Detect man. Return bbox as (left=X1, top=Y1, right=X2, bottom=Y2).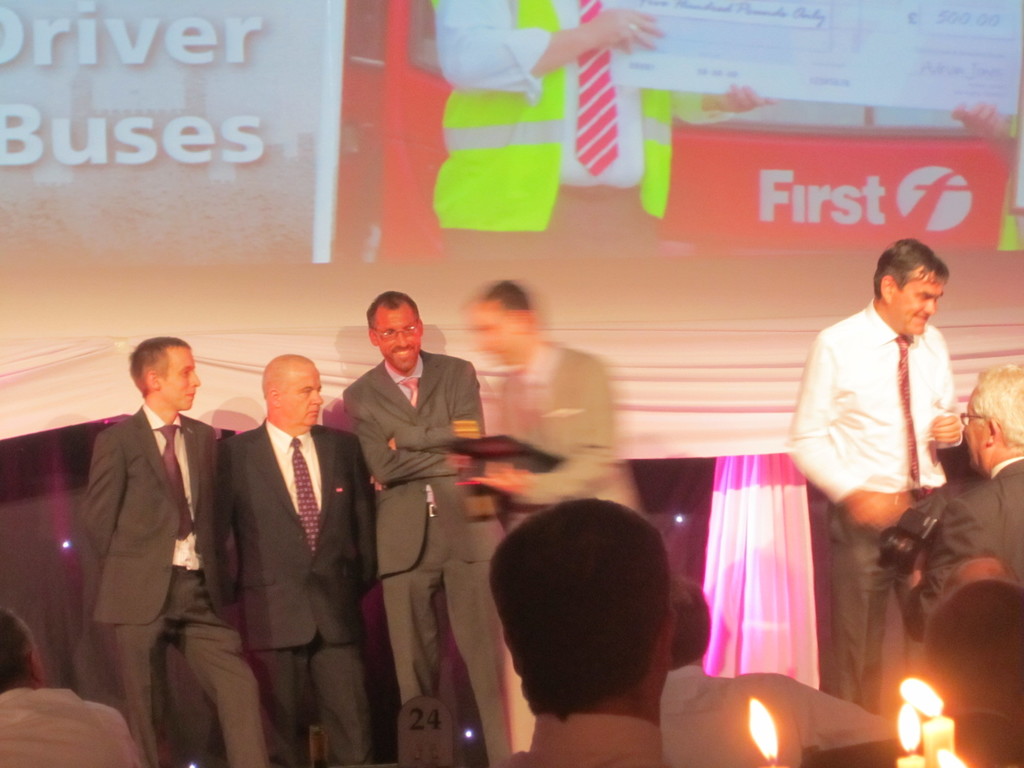
(left=470, top=283, right=646, bottom=520).
